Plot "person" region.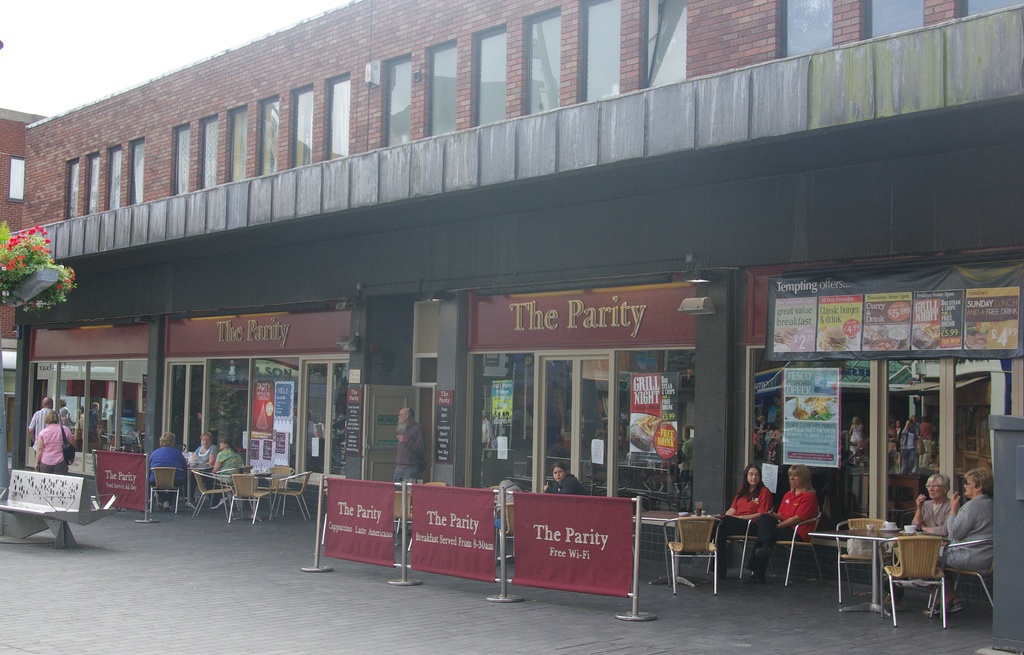
Plotted at 704, 460, 775, 577.
